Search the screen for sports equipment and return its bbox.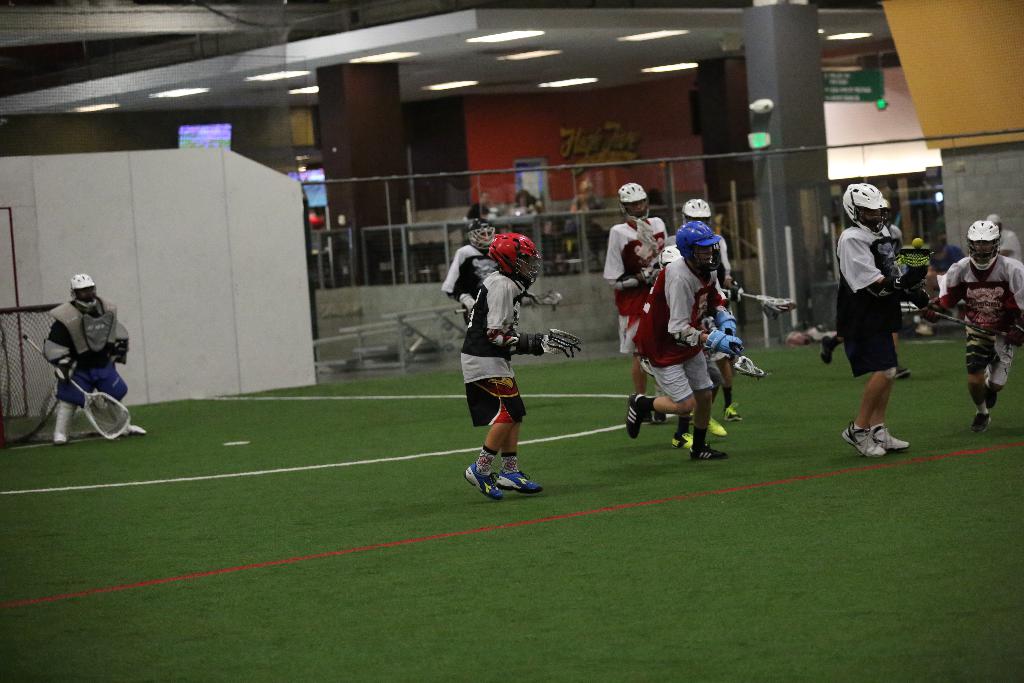
Found: crop(620, 183, 648, 221).
